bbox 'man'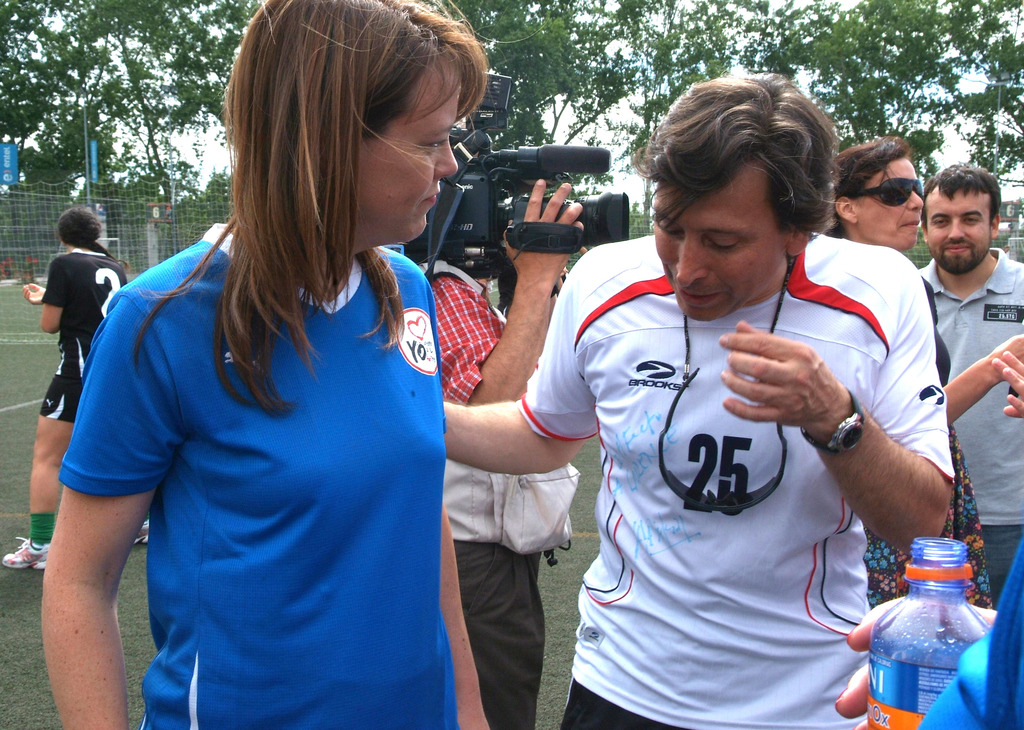
crop(489, 95, 947, 717)
